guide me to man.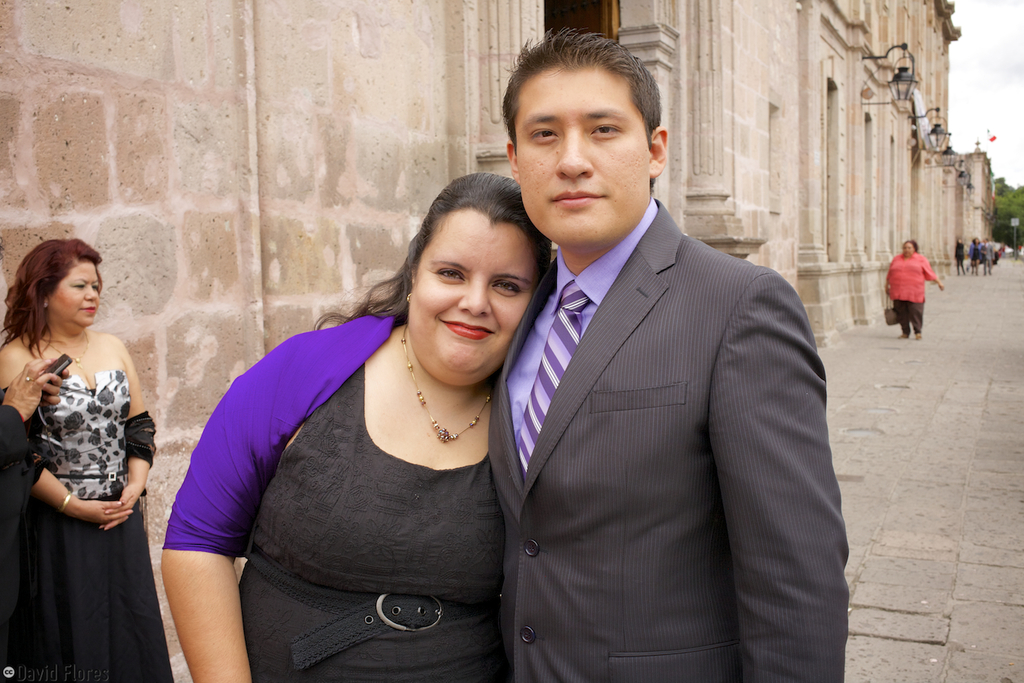
Guidance: region(456, 52, 856, 681).
